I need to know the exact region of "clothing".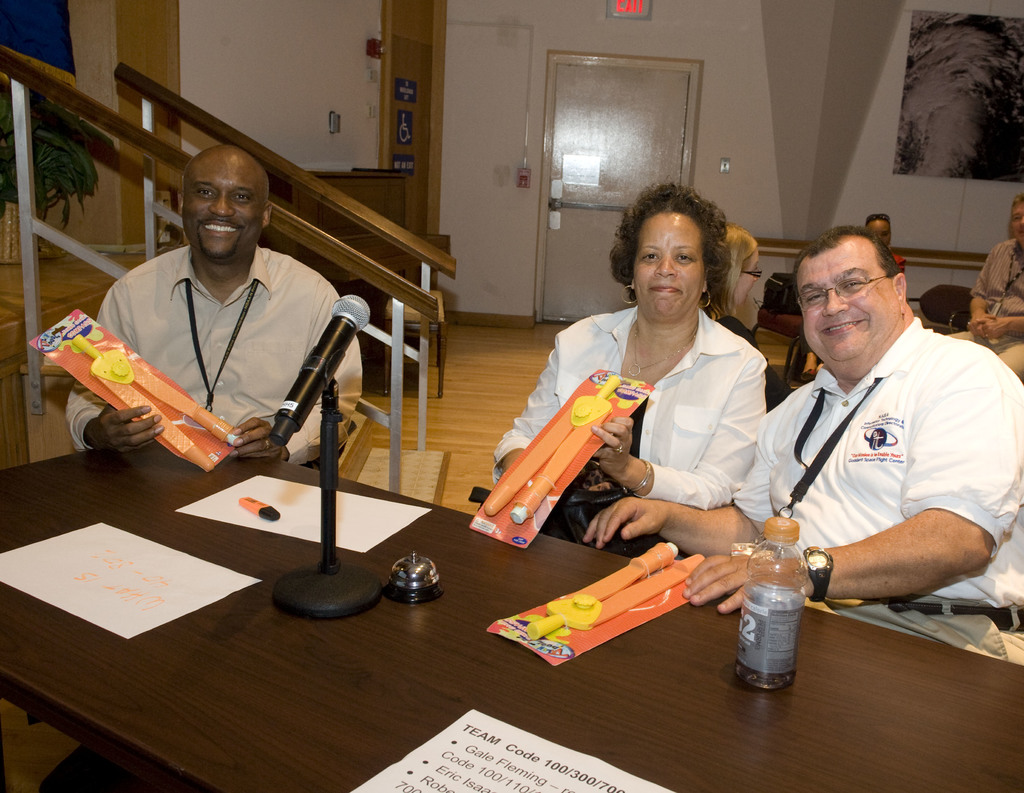
Region: <box>503,301,770,545</box>.
